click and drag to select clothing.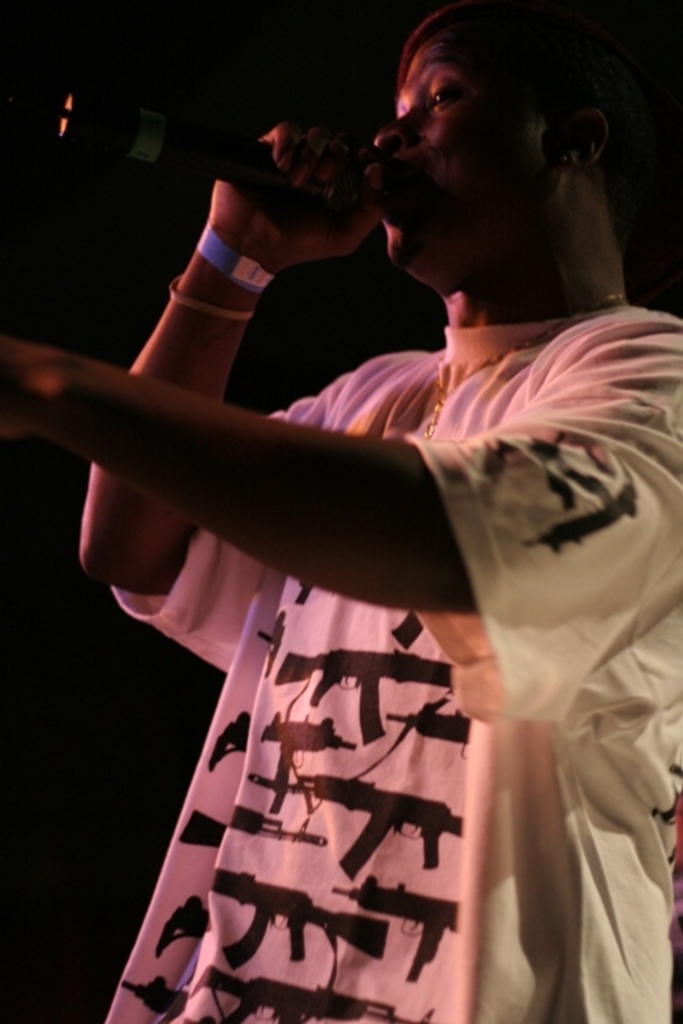
Selection: (left=69, top=160, right=645, bottom=974).
